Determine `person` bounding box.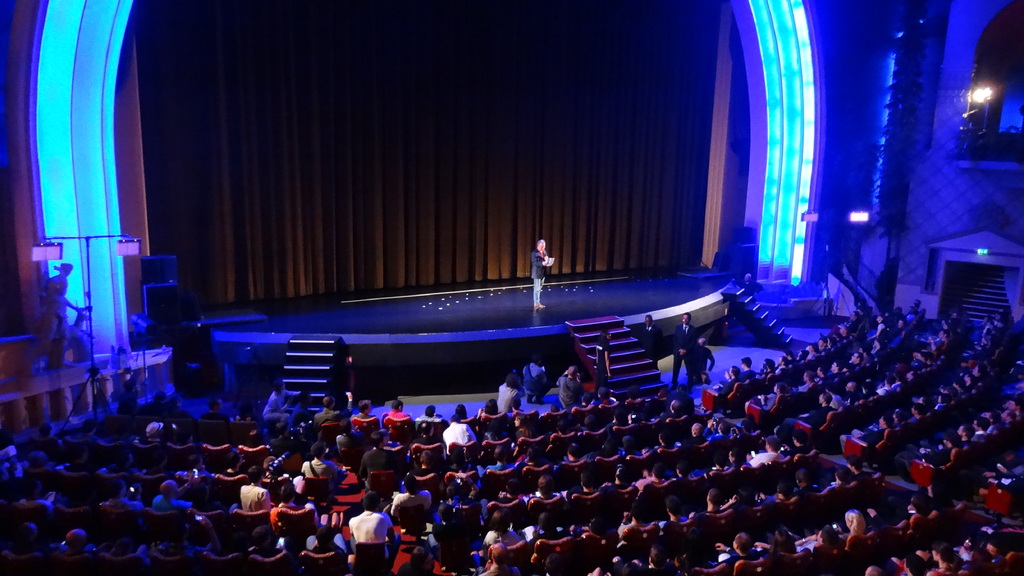
Determined: pyautogui.locateOnScreen(344, 486, 395, 564).
